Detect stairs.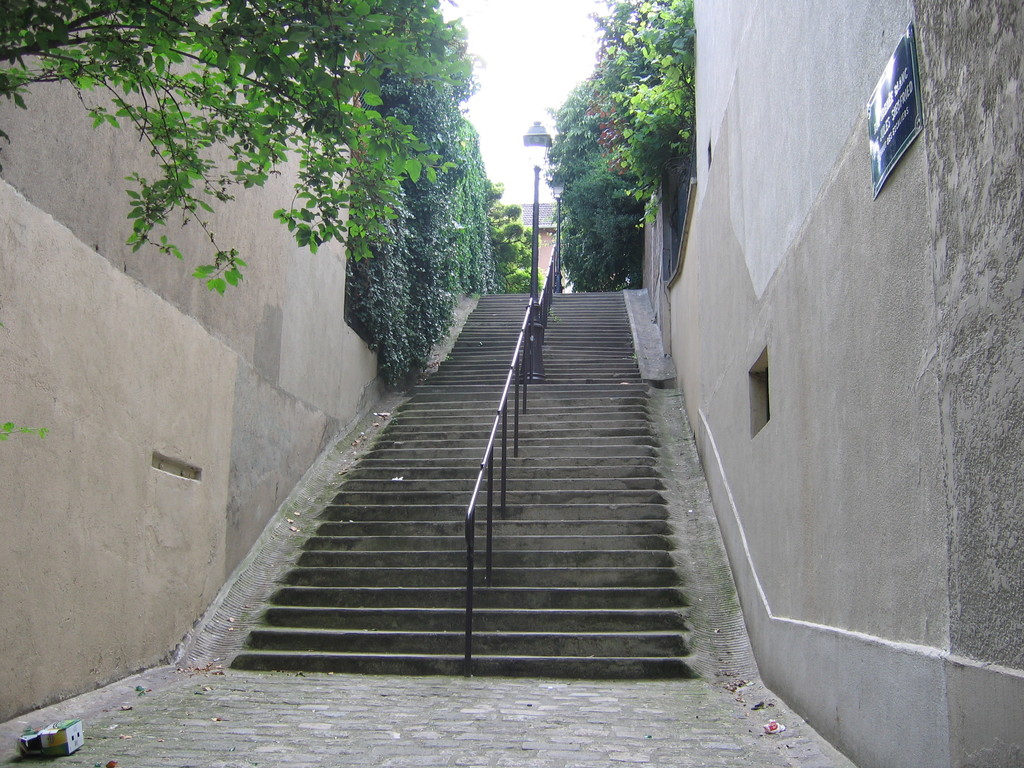
Detected at [x1=232, y1=285, x2=700, y2=674].
